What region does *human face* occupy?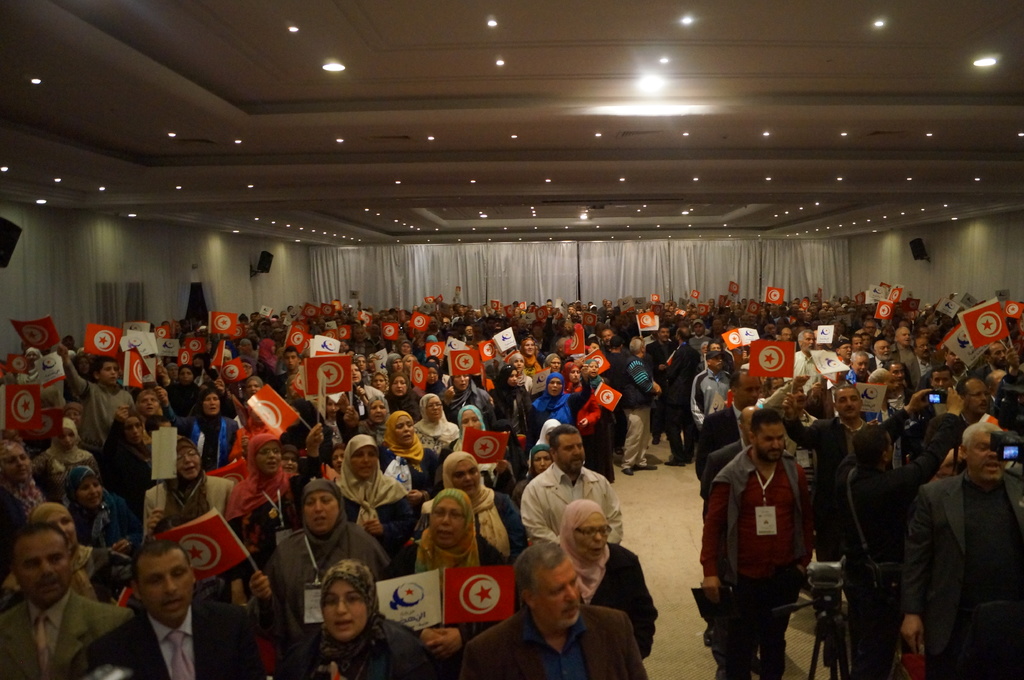
390,415,415,450.
